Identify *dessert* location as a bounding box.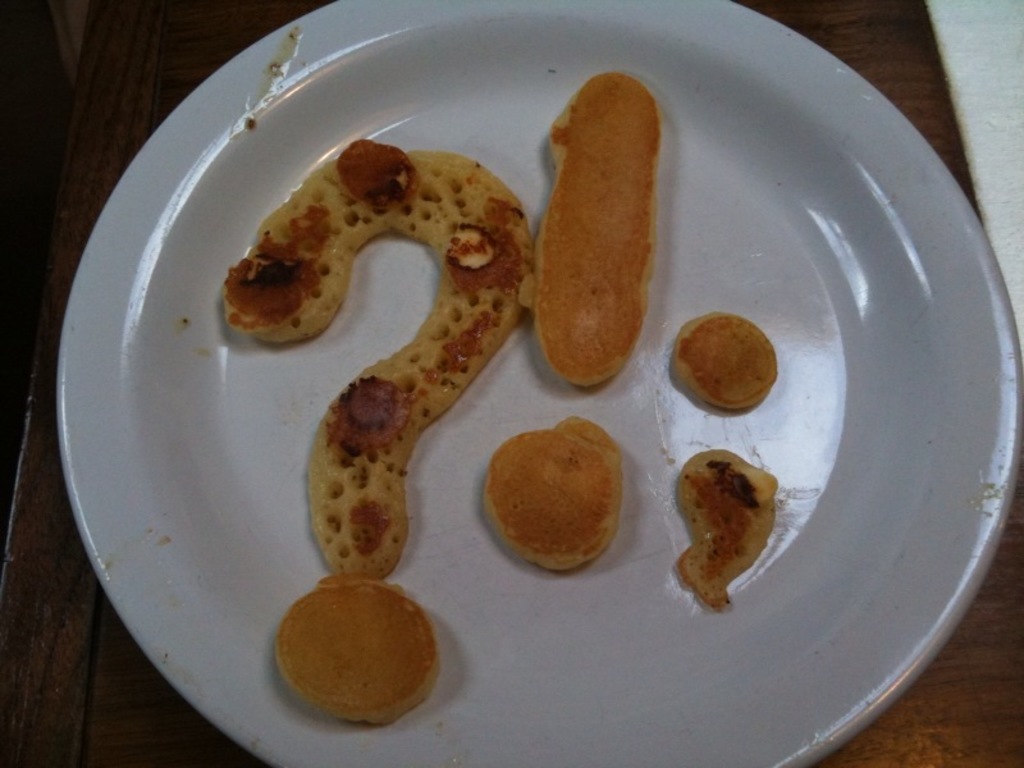
bbox=(669, 448, 771, 612).
